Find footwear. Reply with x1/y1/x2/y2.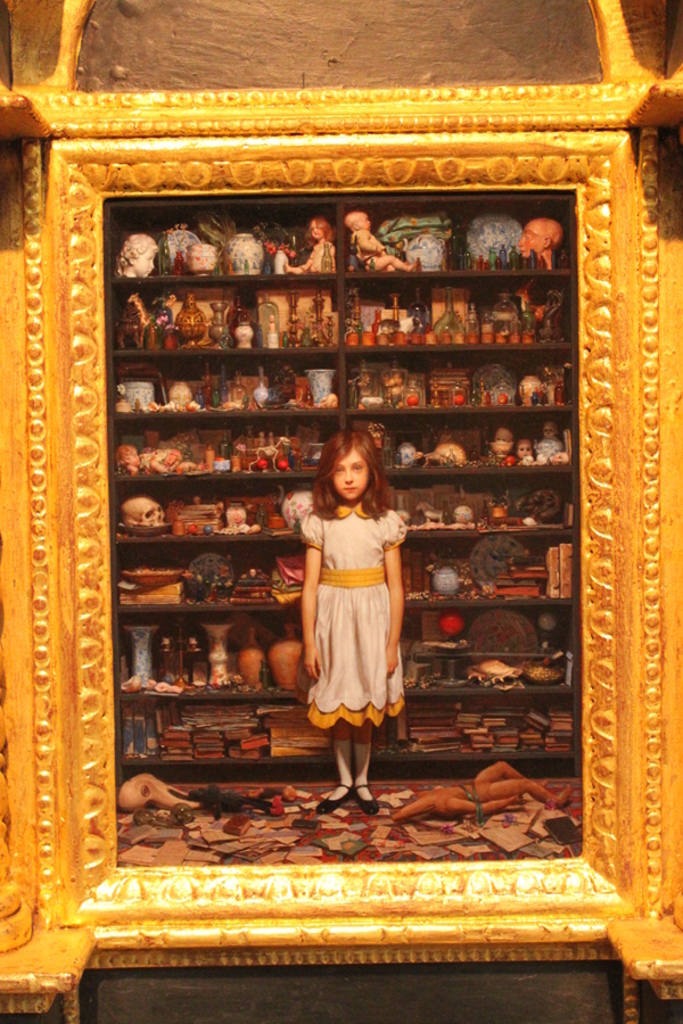
356/778/377/815.
